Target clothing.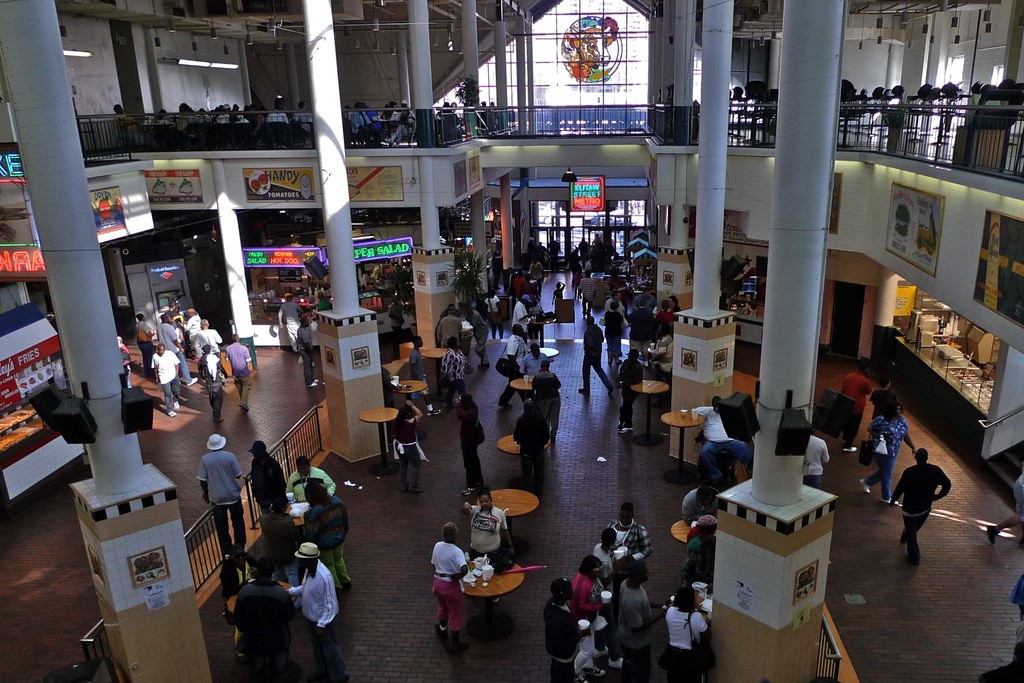
Target region: pyautogui.locateOnScreen(530, 363, 569, 444).
